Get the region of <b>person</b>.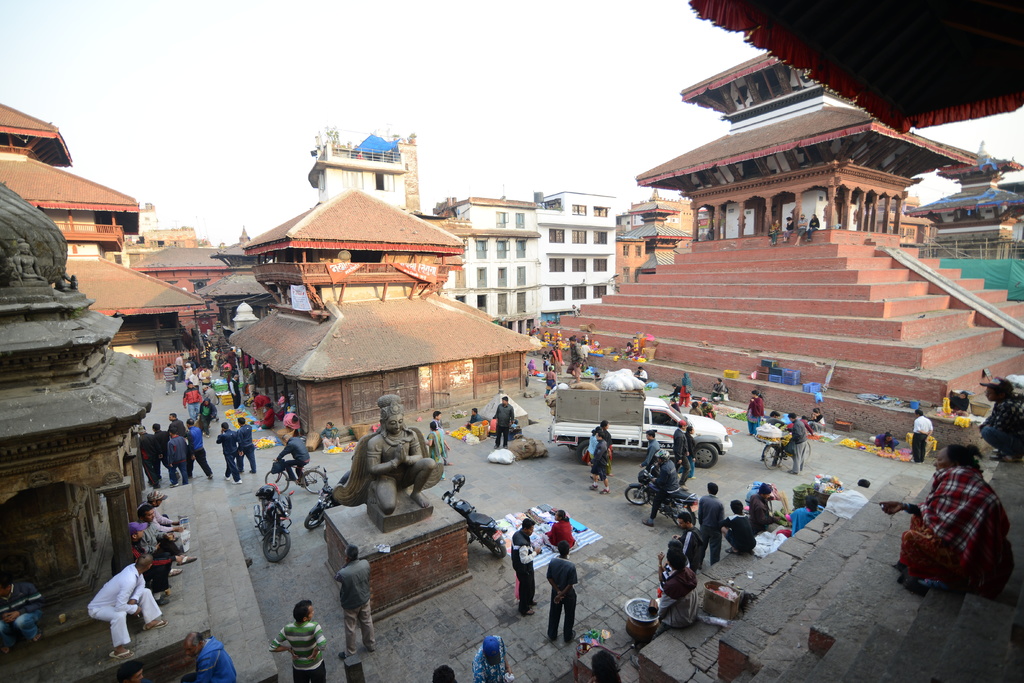
l=640, t=428, r=662, b=479.
